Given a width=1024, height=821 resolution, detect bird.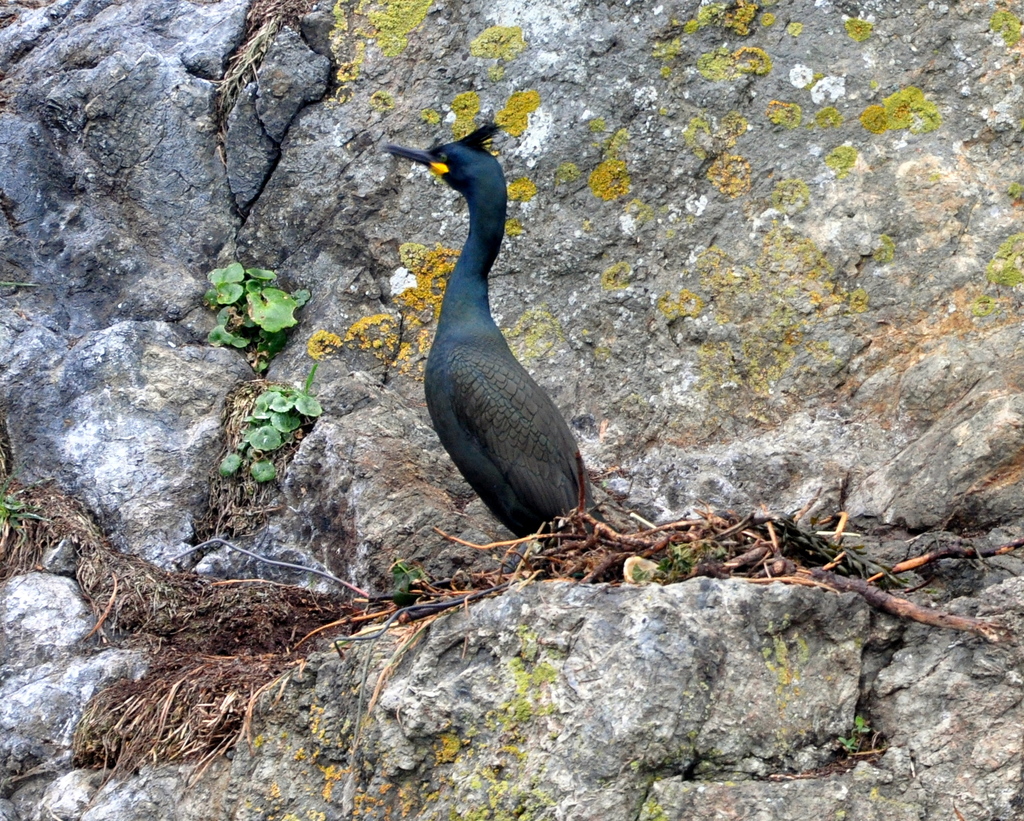
bbox=[384, 125, 597, 551].
